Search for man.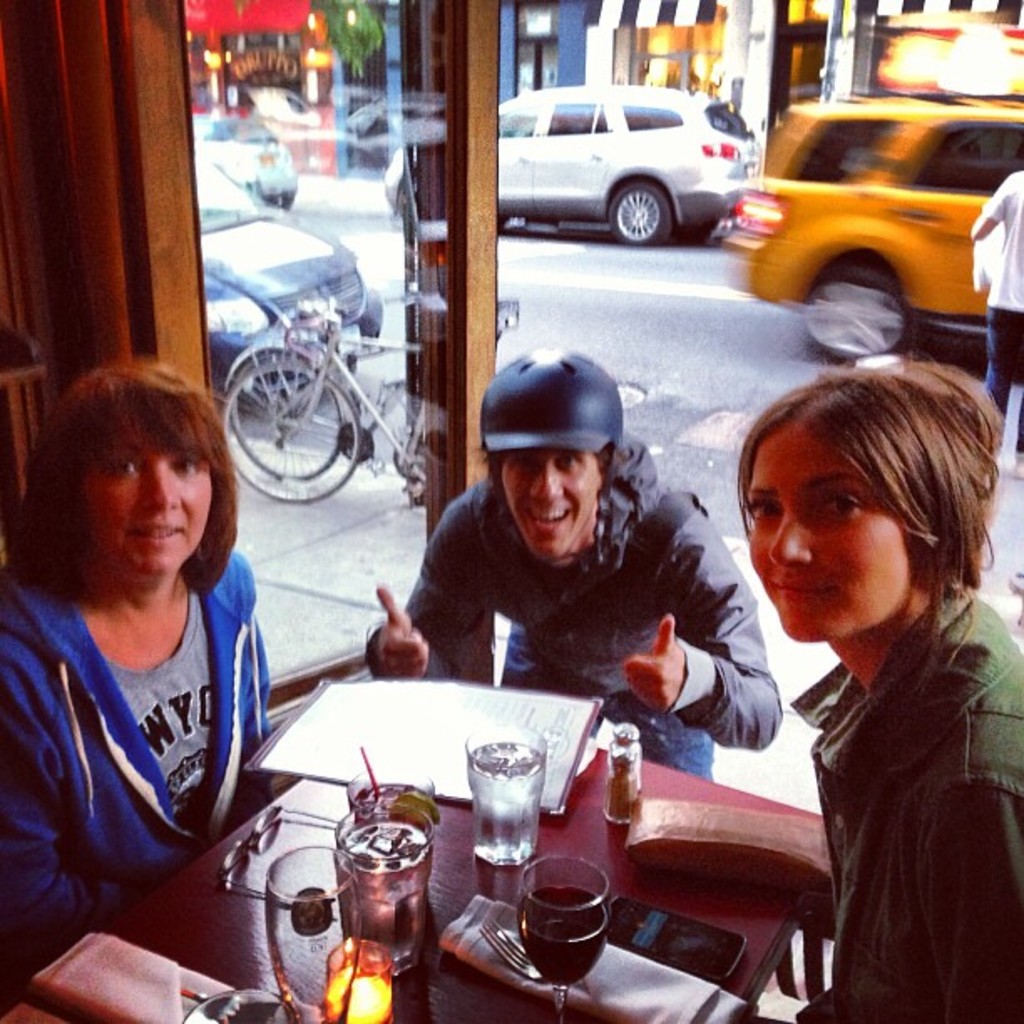
Found at box(0, 345, 311, 959).
